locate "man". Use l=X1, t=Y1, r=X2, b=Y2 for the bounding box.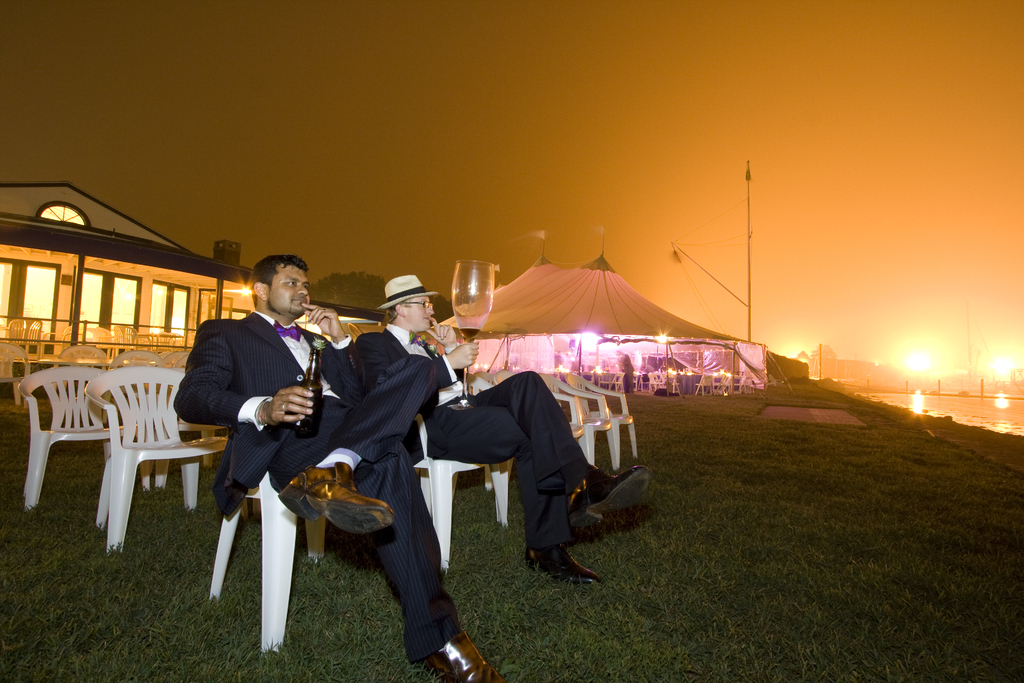
l=183, t=283, r=424, b=643.
